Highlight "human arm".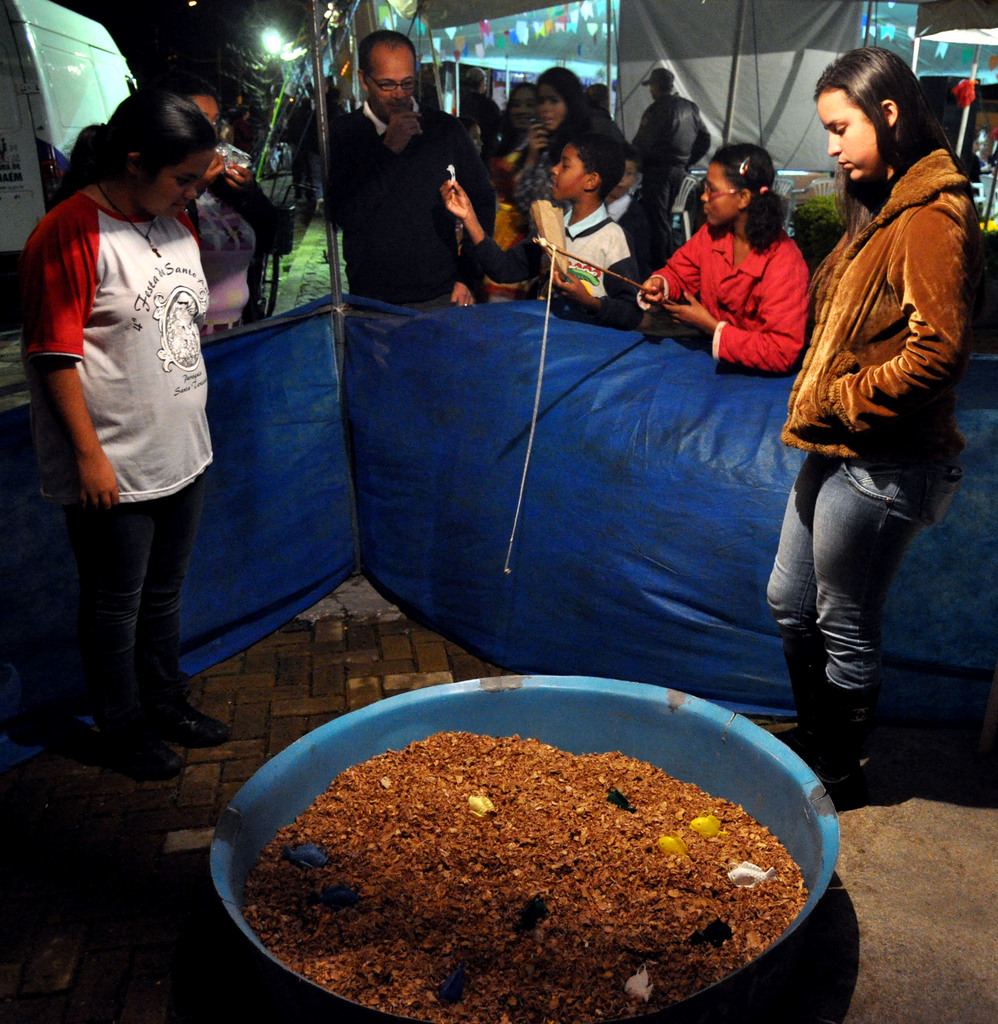
Highlighted region: left=560, top=223, right=651, bottom=326.
